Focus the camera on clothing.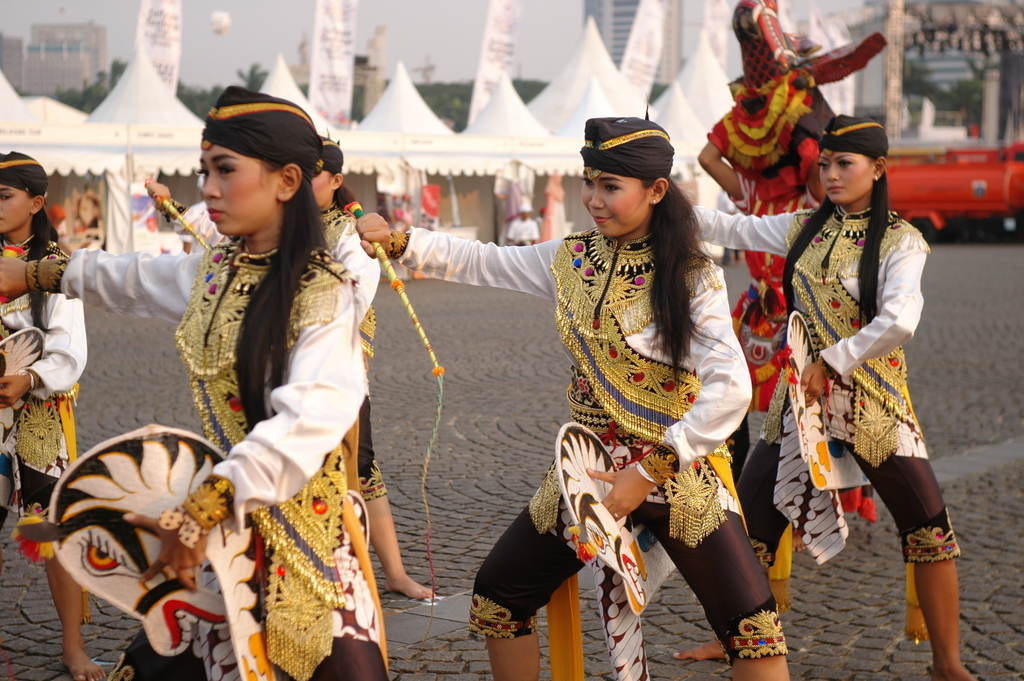
Focus region: 0,220,96,559.
